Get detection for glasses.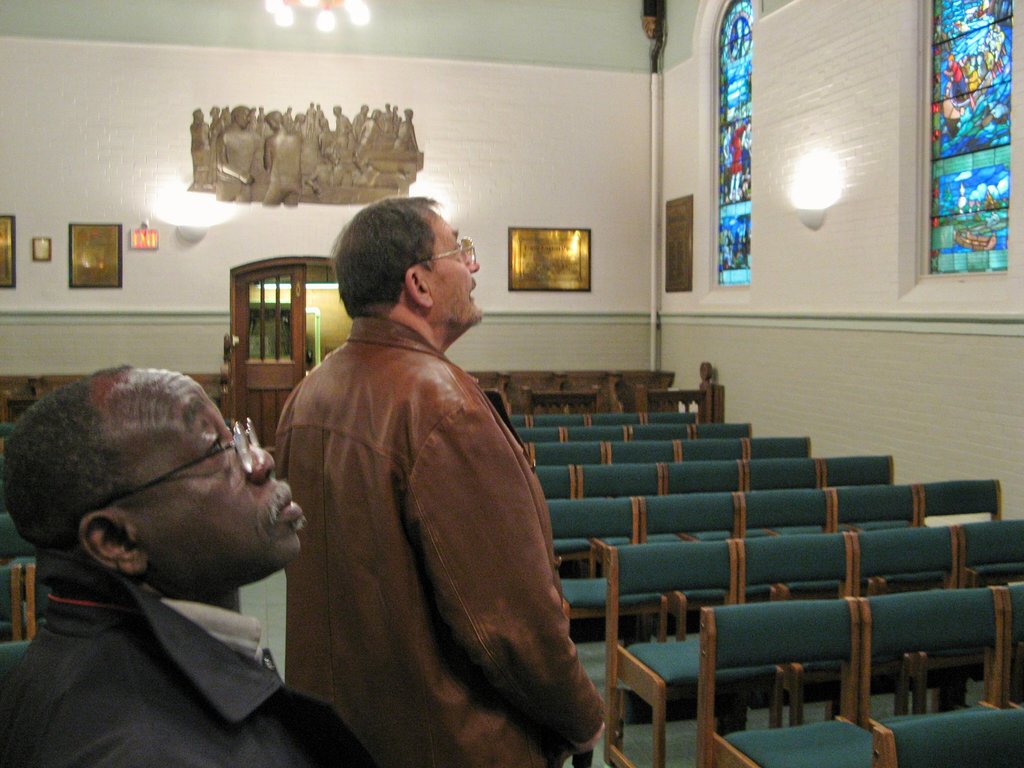
Detection: 421,234,476,262.
